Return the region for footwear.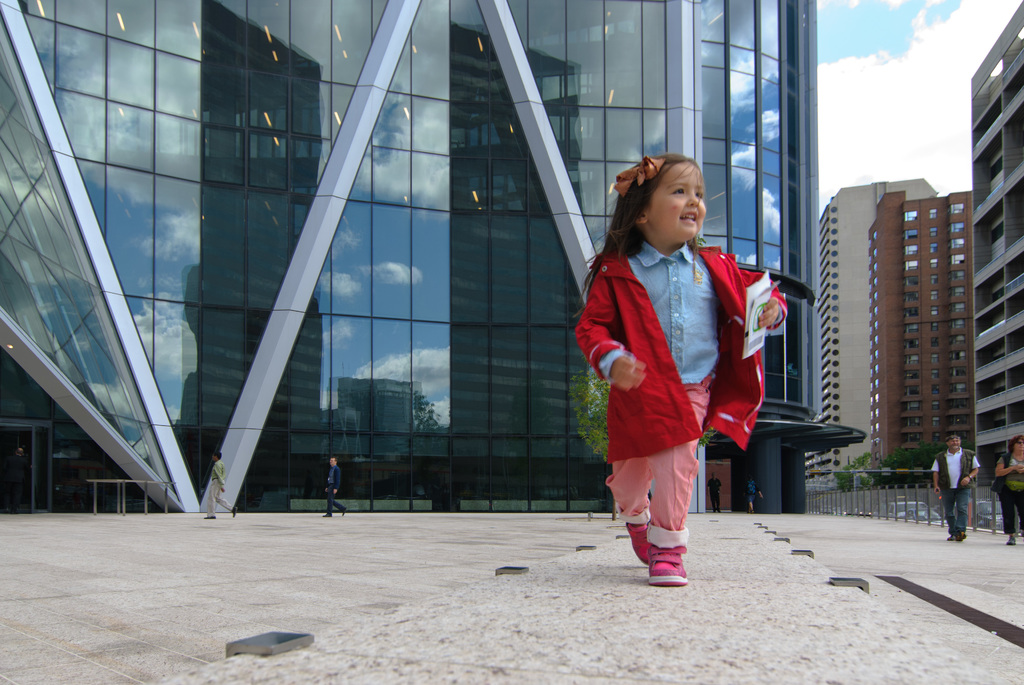
(645,522,695,590).
